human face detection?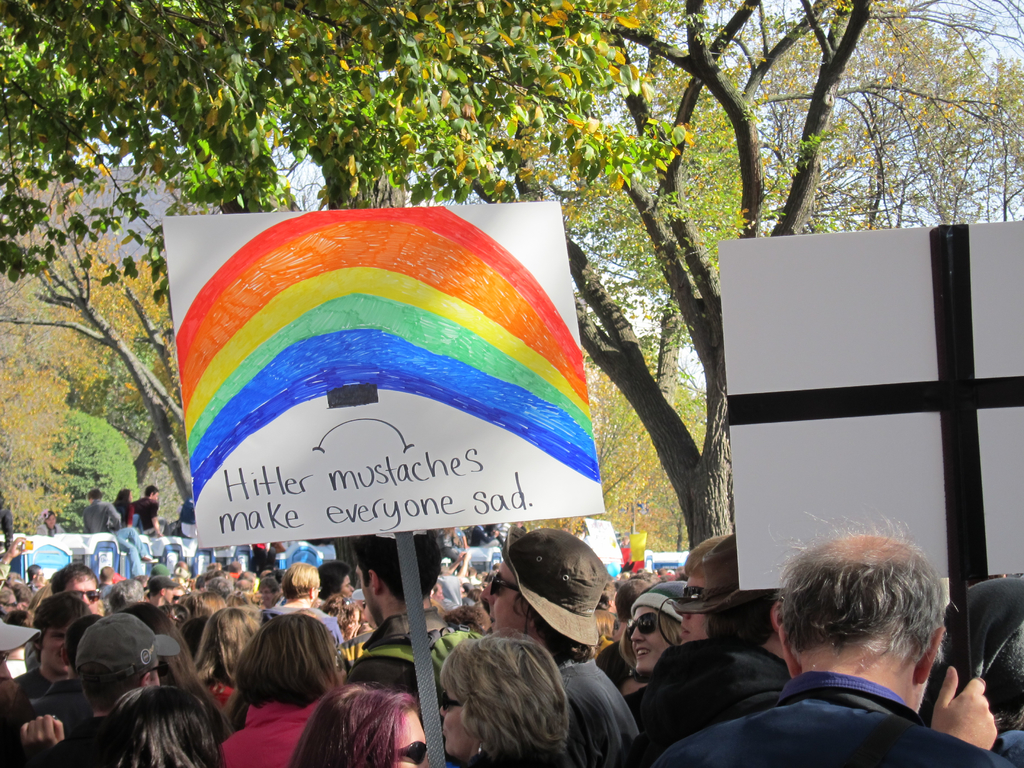
{"x1": 689, "y1": 580, "x2": 708, "y2": 641}
